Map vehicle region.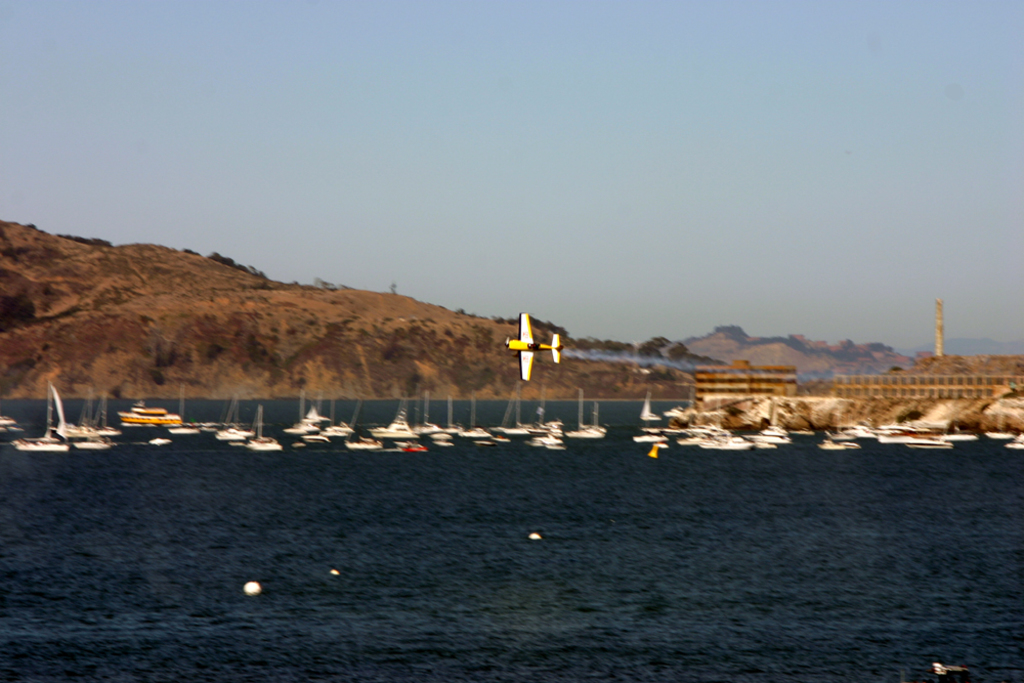
Mapped to (x1=63, y1=384, x2=98, y2=437).
